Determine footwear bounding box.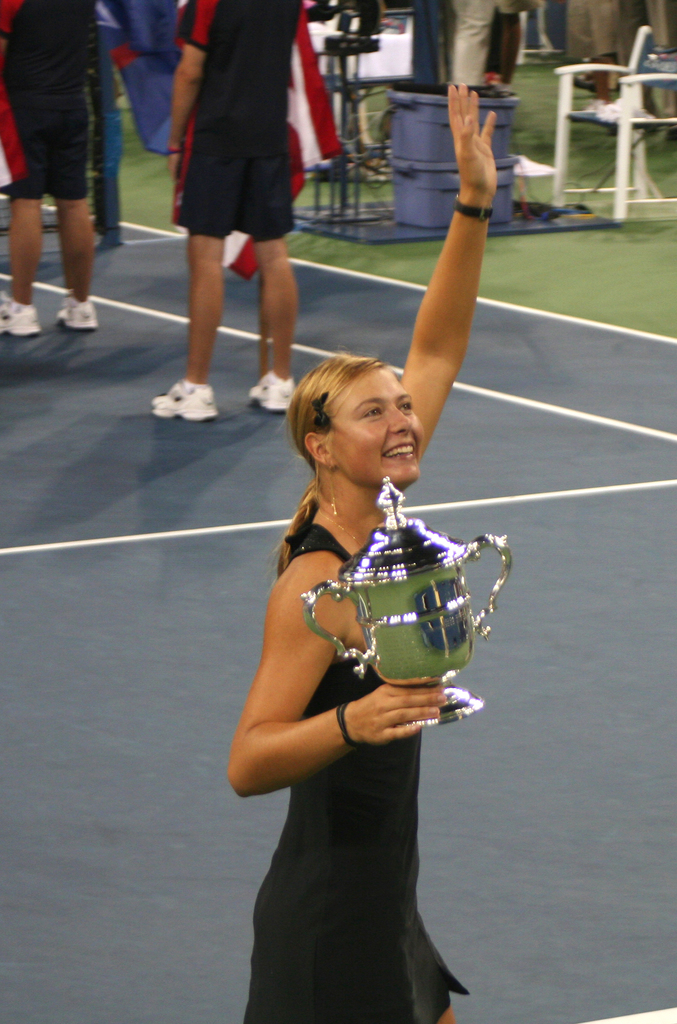
Determined: <bbox>253, 369, 300, 410</bbox>.
